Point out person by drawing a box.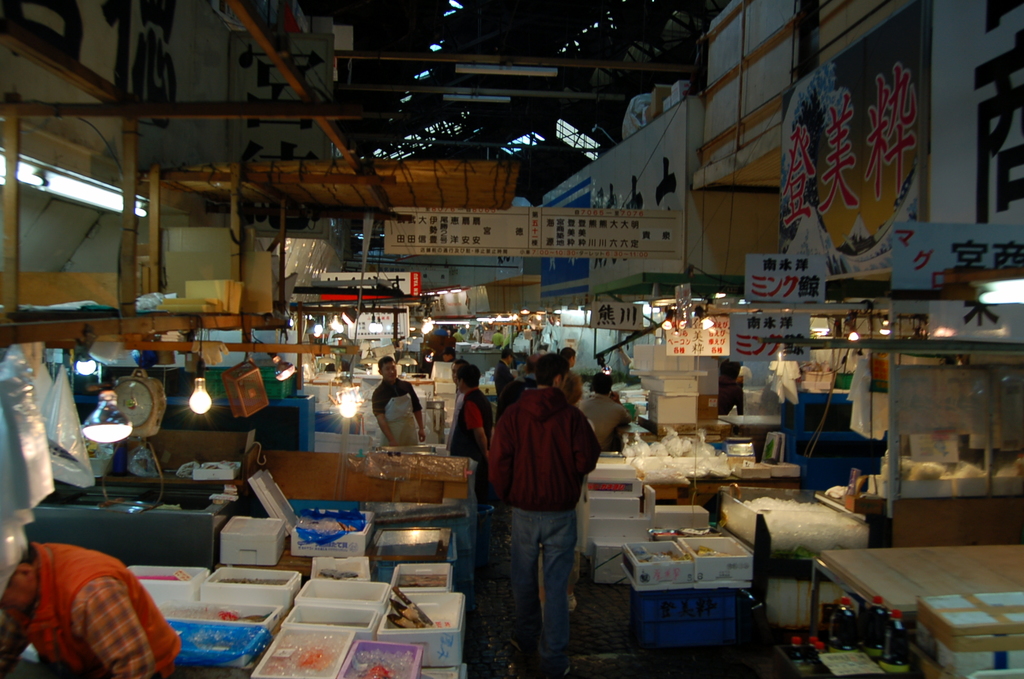
<bbox>491, 326, 504, 347</bbox>.
